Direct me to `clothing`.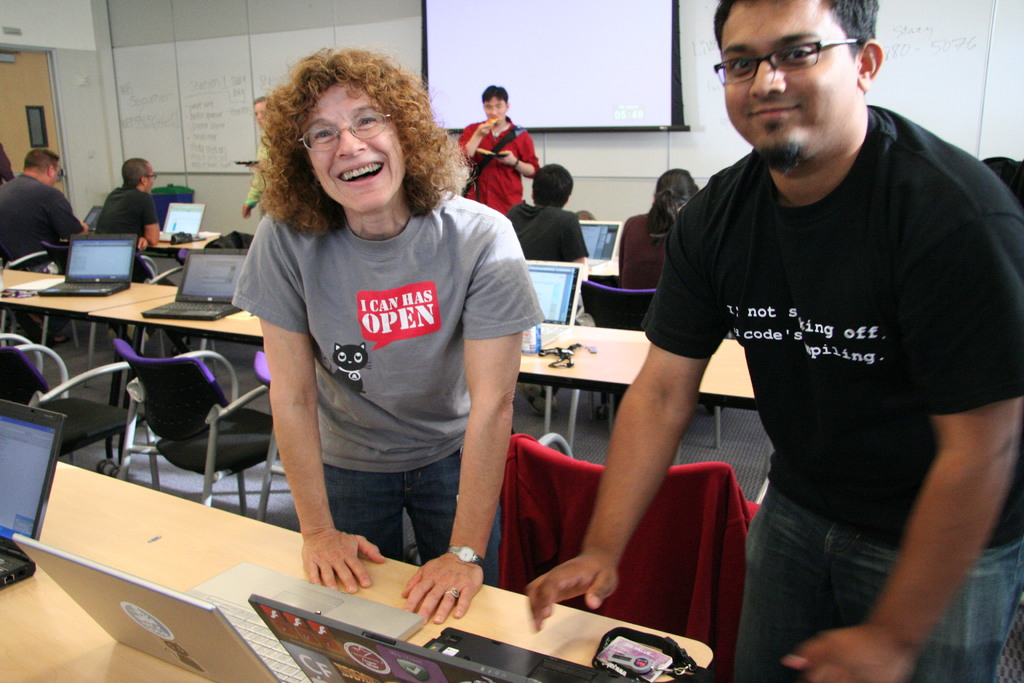
Direction: select_region(737, 482, 1021, 682).
